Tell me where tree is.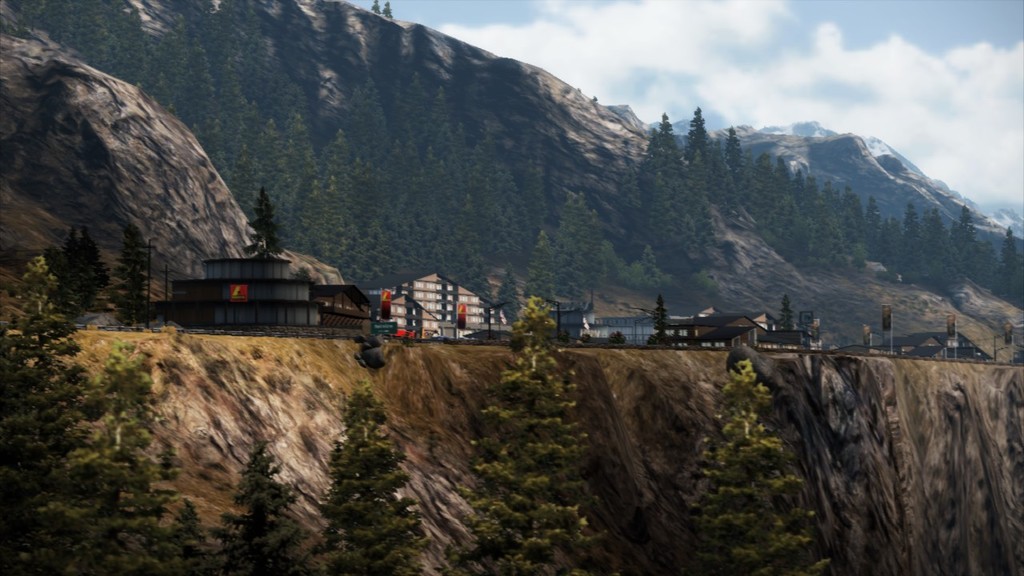
tree is at {"x1": 108, "y1": 223, "x2": 158, "y2": 330}.
